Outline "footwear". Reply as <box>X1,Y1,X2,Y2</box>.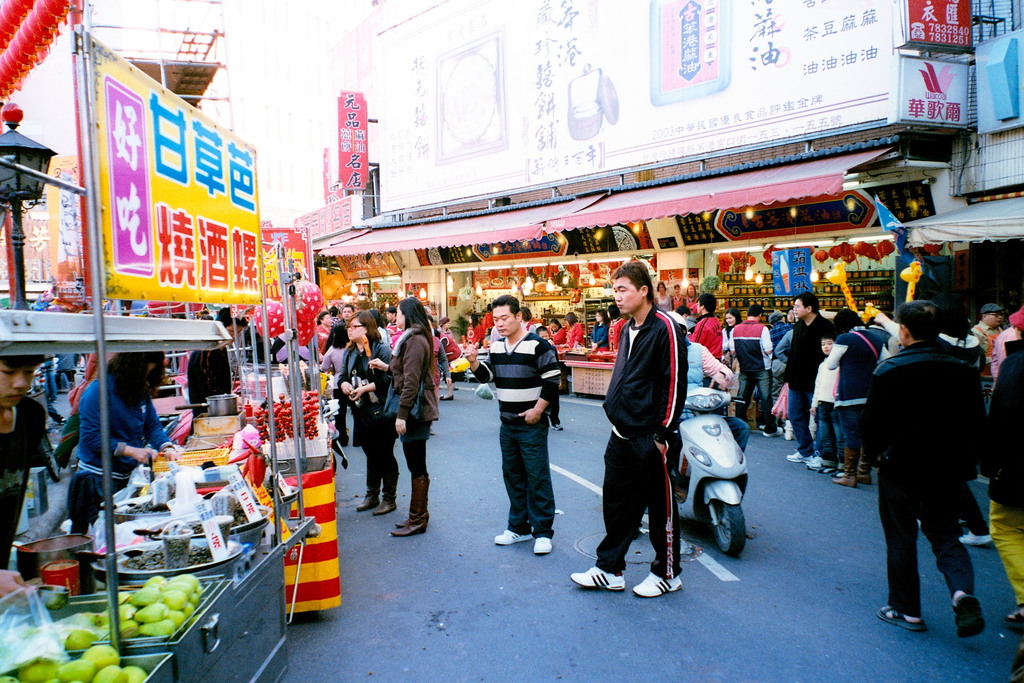
<box>854,444,872,484</box>.
